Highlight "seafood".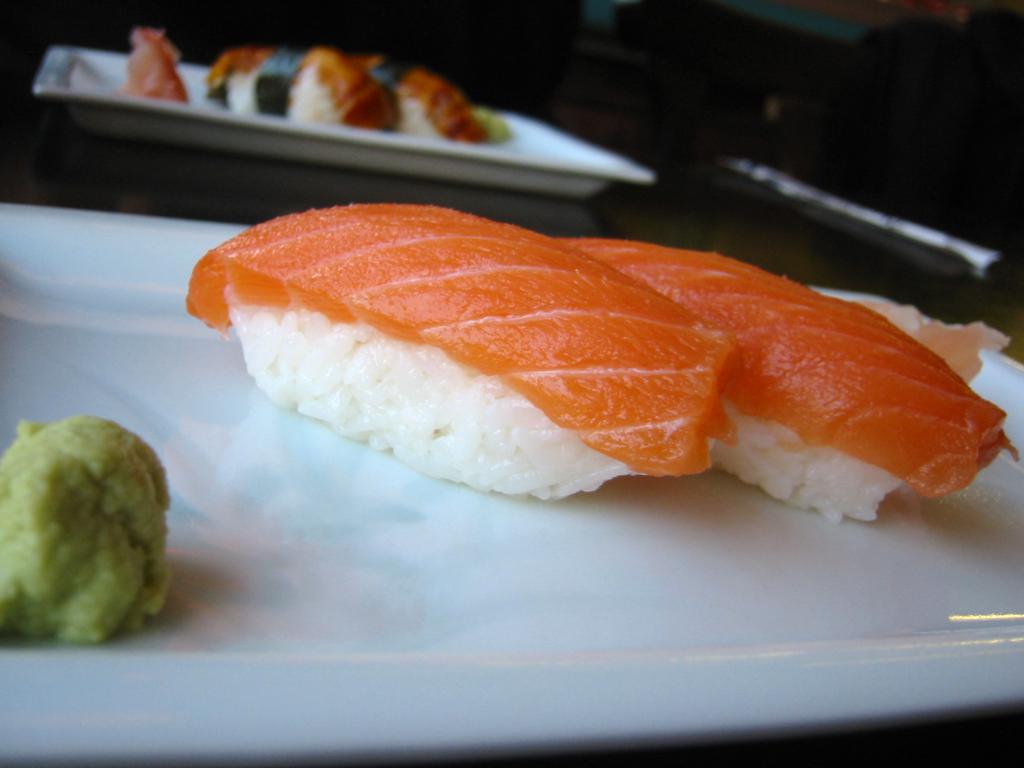
Highlighted region: (x1=185, y1=199, x2=742, y2=503).
